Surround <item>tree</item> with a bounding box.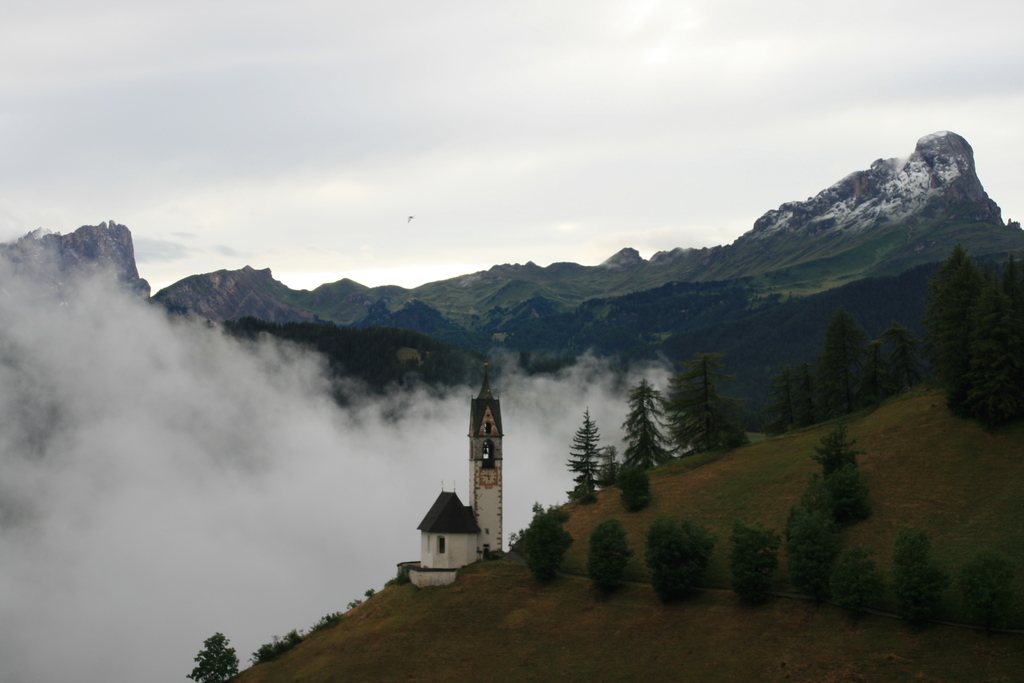
514, 502, 568, 591.
